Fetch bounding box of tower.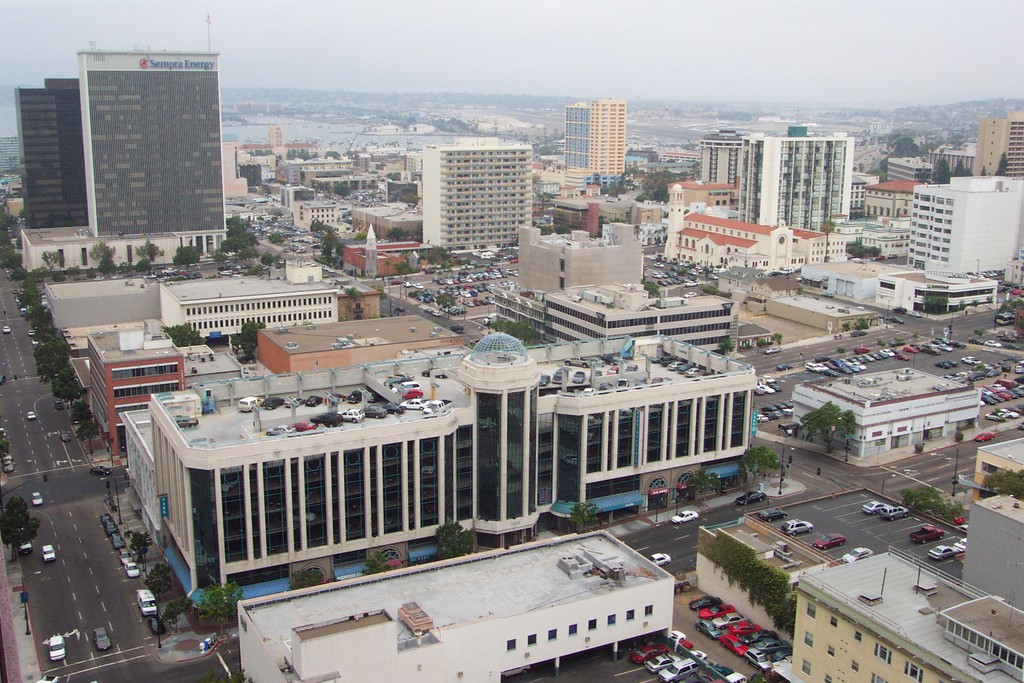
Bbox: bbox=(10, 83, 93, 230).
